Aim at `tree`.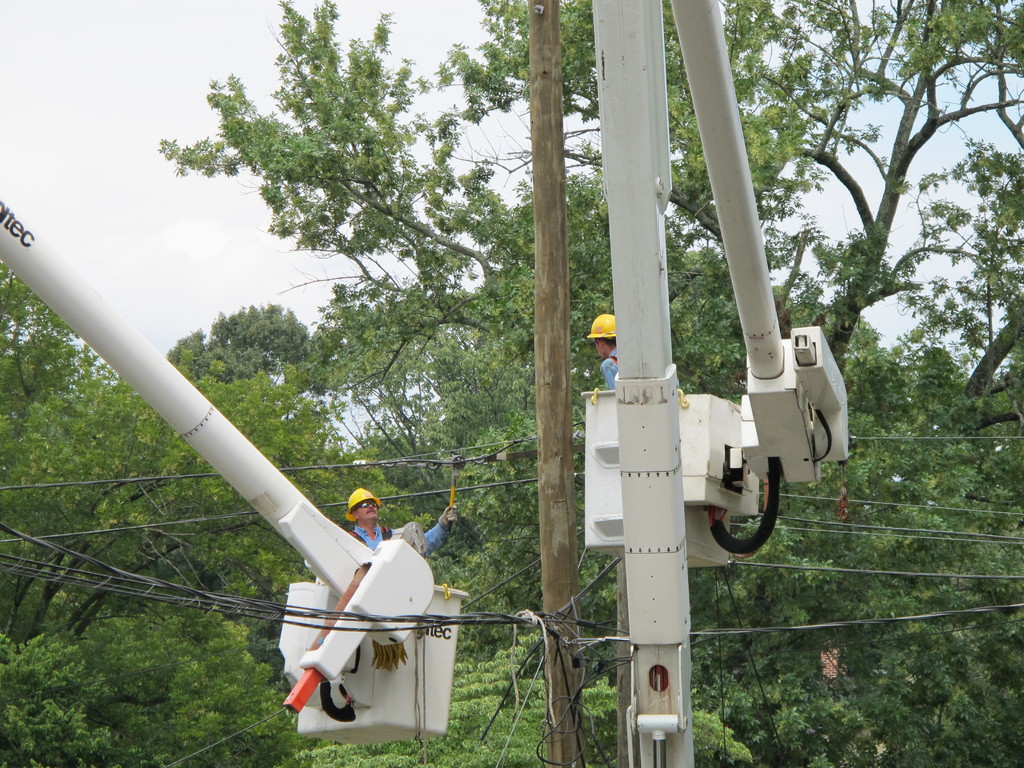
Aimed at bbox(156, 0, 882, 680).
